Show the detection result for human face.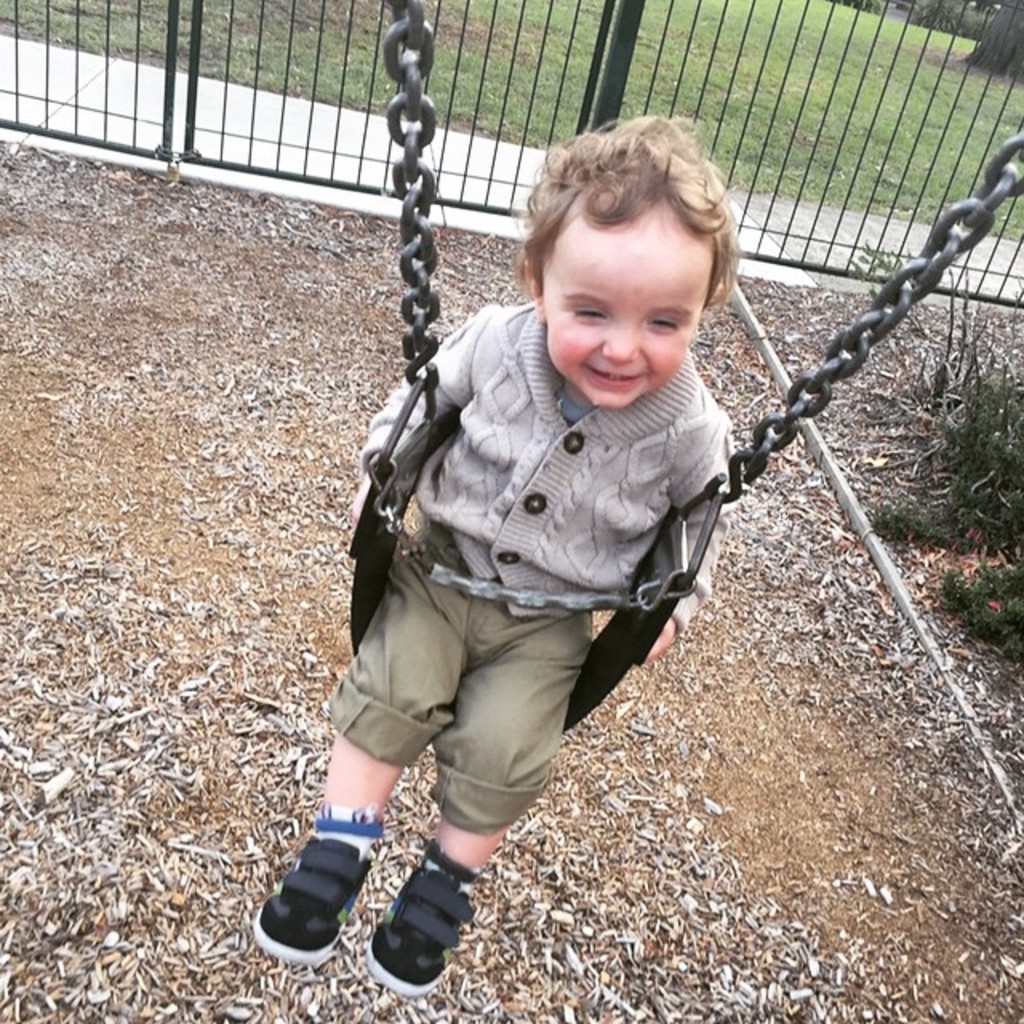
BBox(544, 226, 699, 406).
